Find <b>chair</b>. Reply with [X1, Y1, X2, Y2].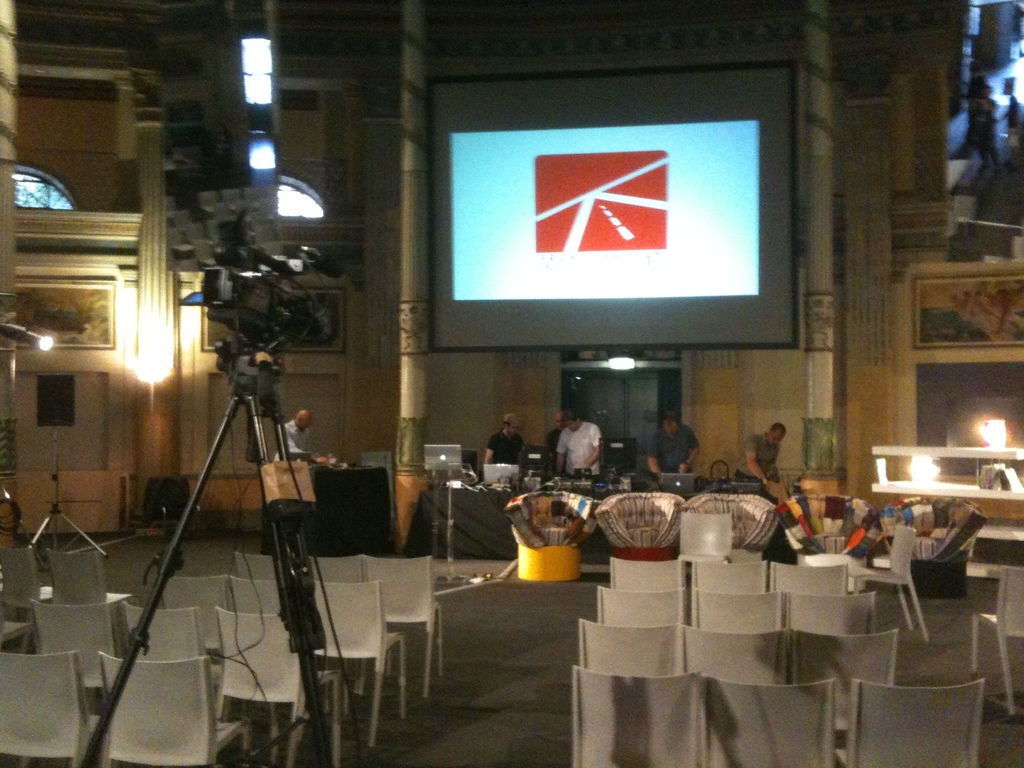
[572, 664, 700, 767].
